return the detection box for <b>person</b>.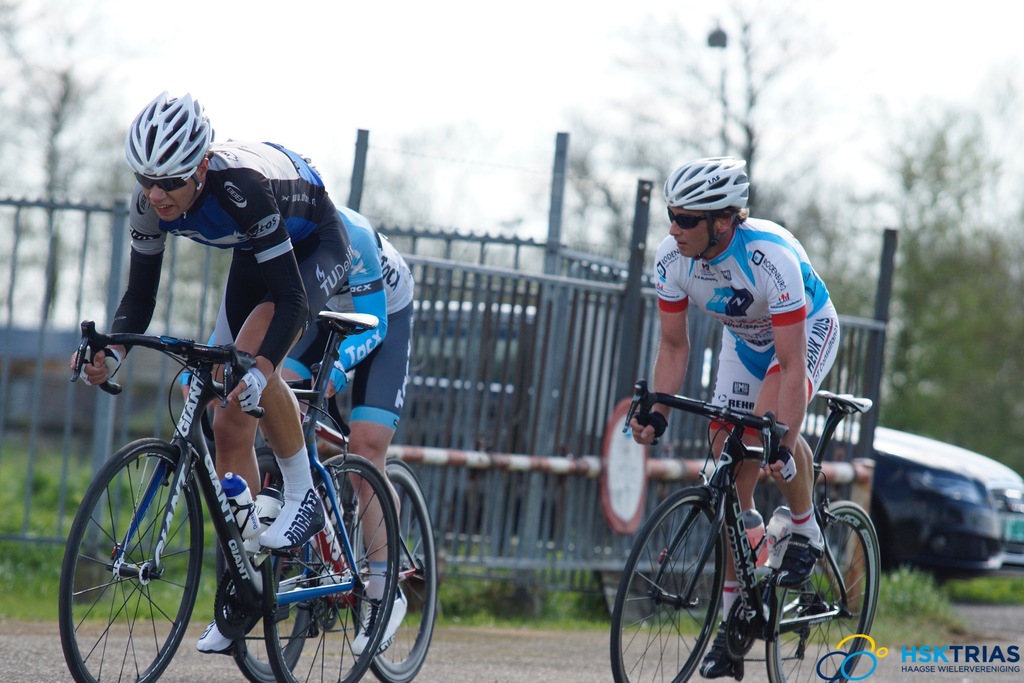
(left=626, top=221, right=870, bottom=621).
